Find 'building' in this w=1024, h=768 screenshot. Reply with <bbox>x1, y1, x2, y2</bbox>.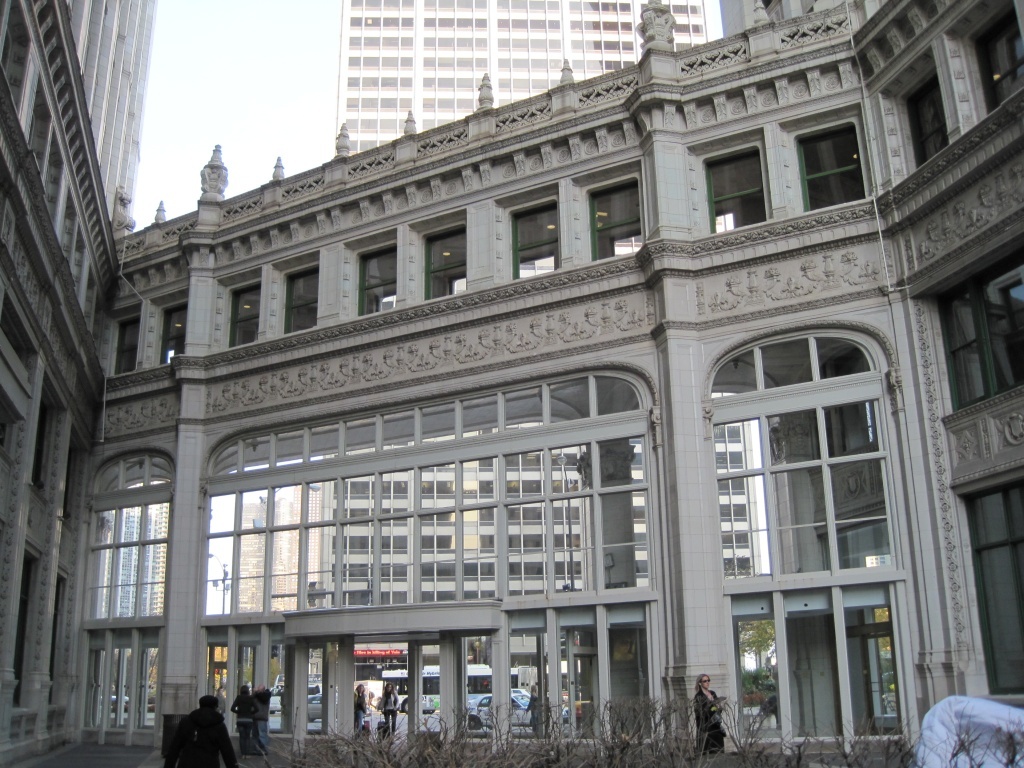
<bbox>0, 0, 1023, 767</bbox>.
